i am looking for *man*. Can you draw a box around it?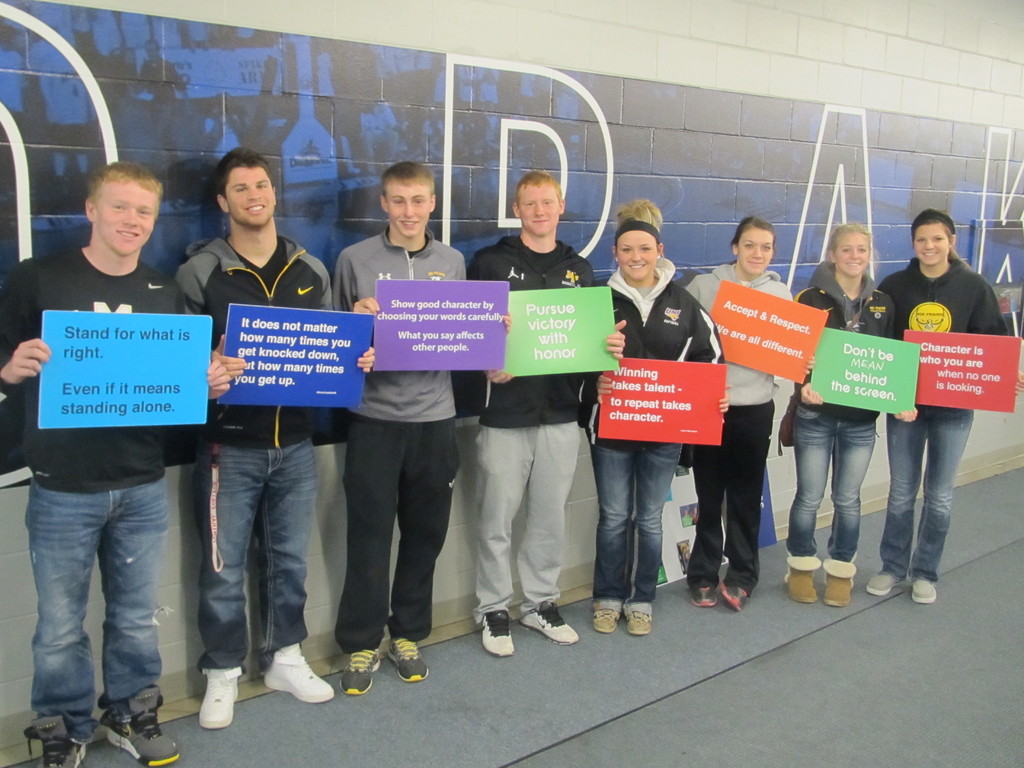
Sure, the bounding box is [left=464, top=169, right=620, bottom=659].
